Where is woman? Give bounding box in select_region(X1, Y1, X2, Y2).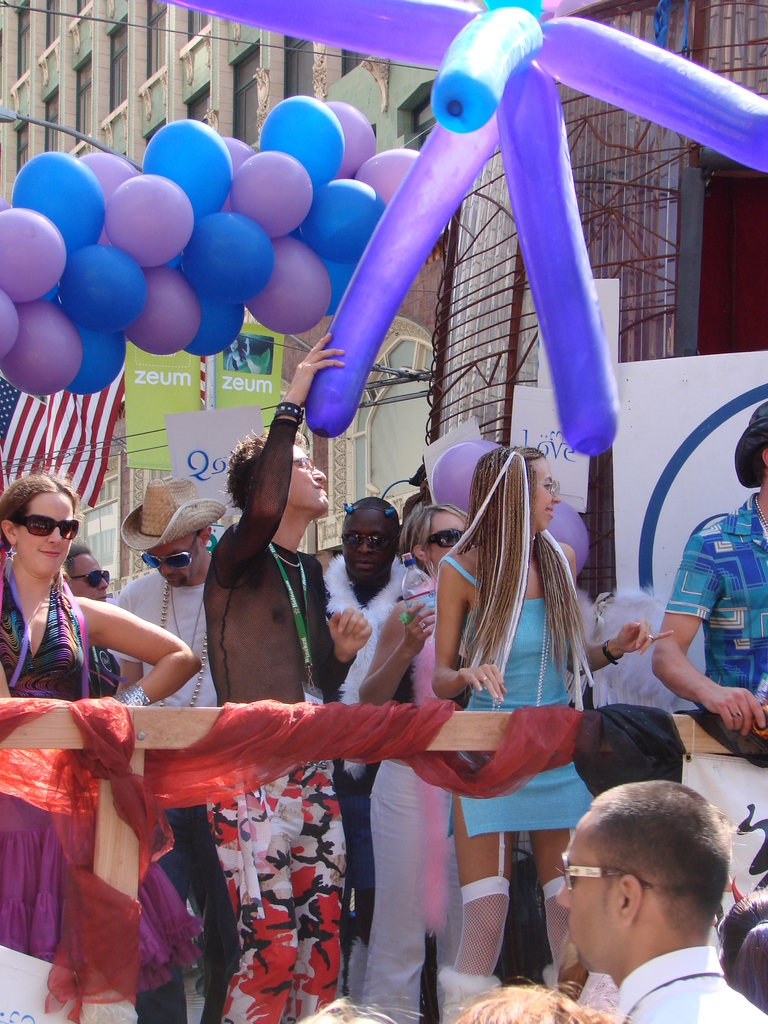
select_region(295, 1002, 394, 1023).
